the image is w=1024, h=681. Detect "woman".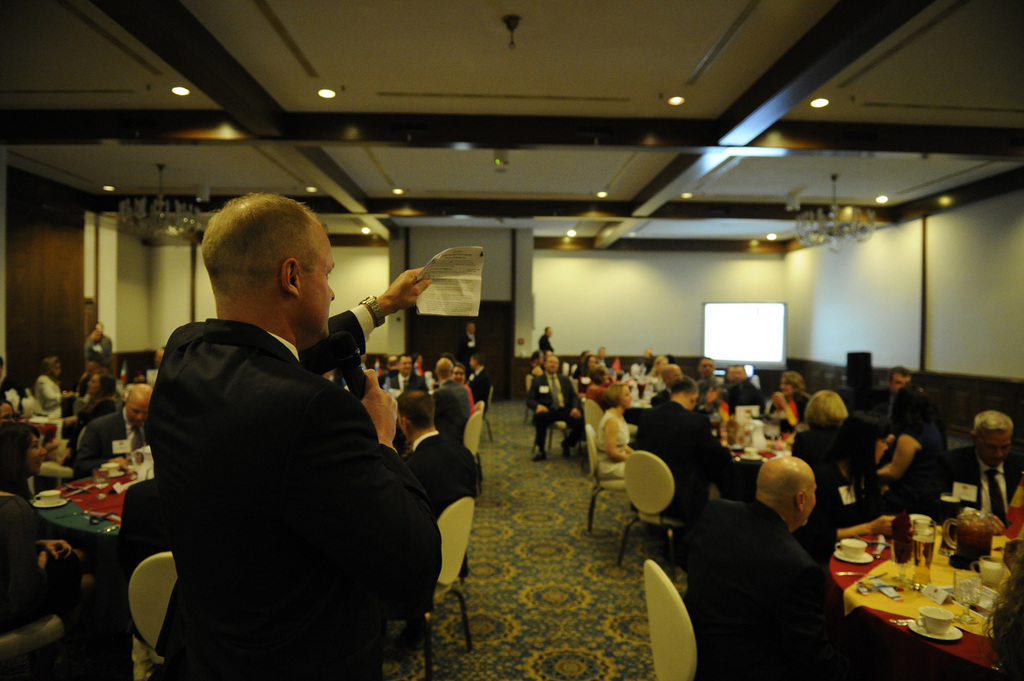
Detection: {"x1": 642, "y1": 352, "x2": 668, "y2": 388}.
